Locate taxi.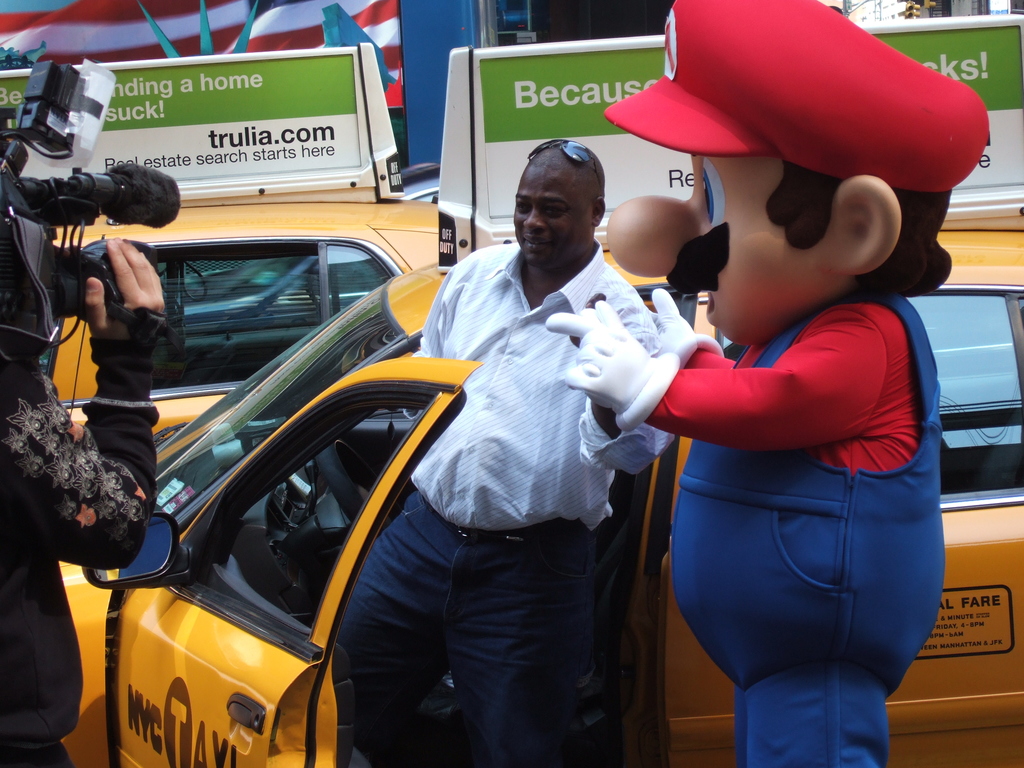
Bounding box: x1=0, y1=47, x2=438, y2=450.
